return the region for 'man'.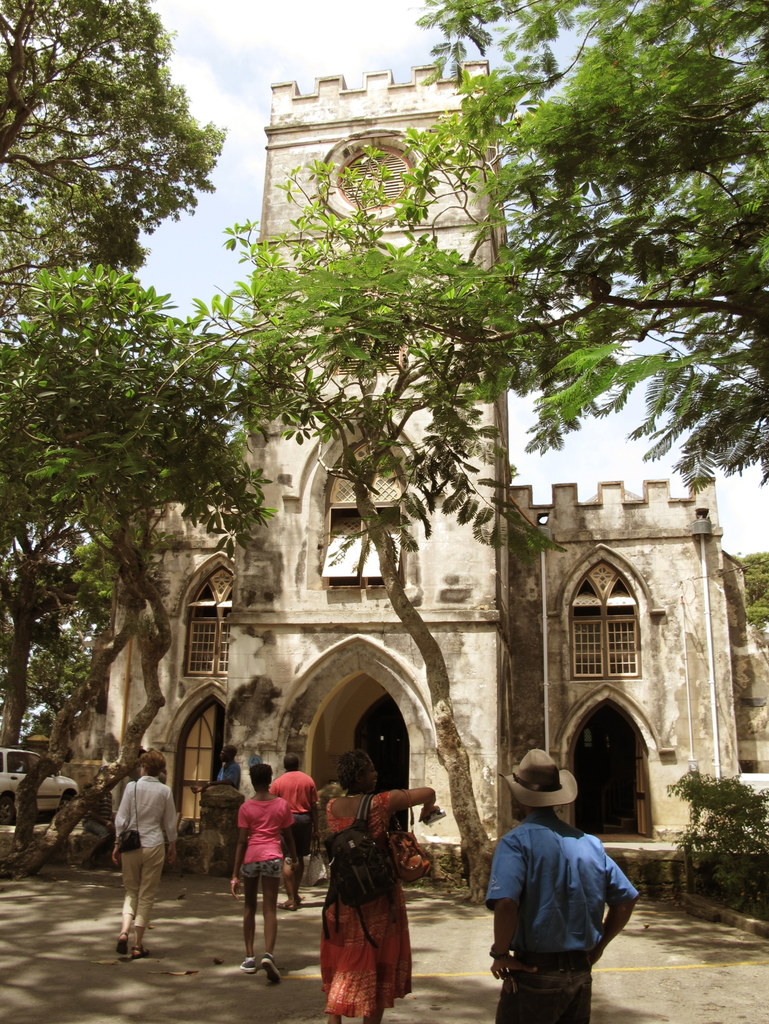
<bbox>266, 753, 323, 909</bbox>.
